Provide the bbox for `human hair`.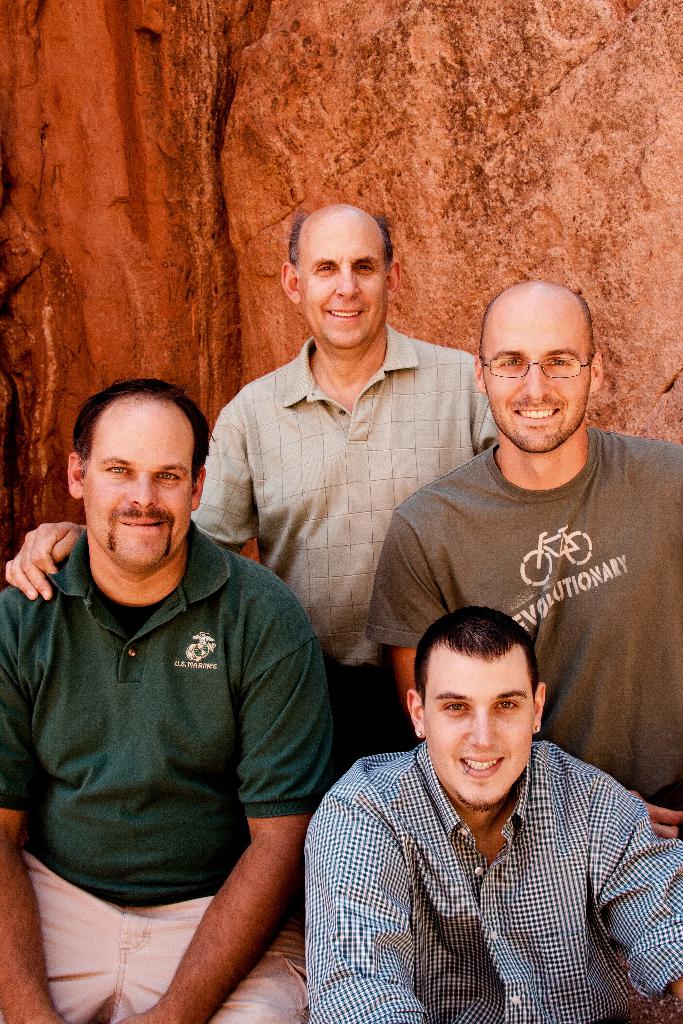
<box>481,295,593,360</box>.
